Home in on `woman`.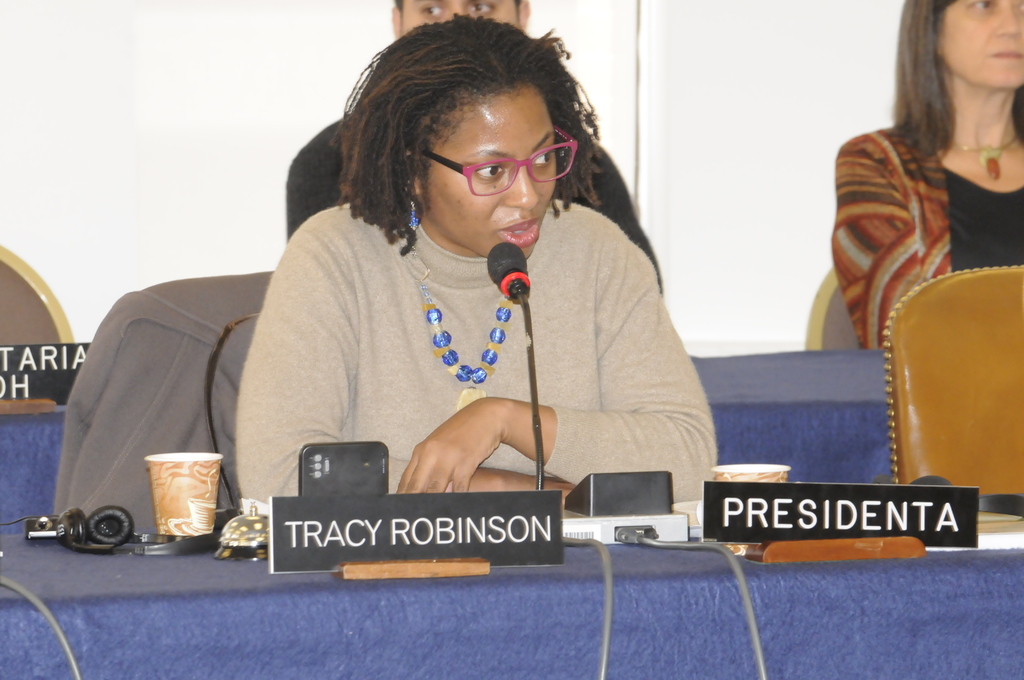
Homed in at 218/31/718/575.
